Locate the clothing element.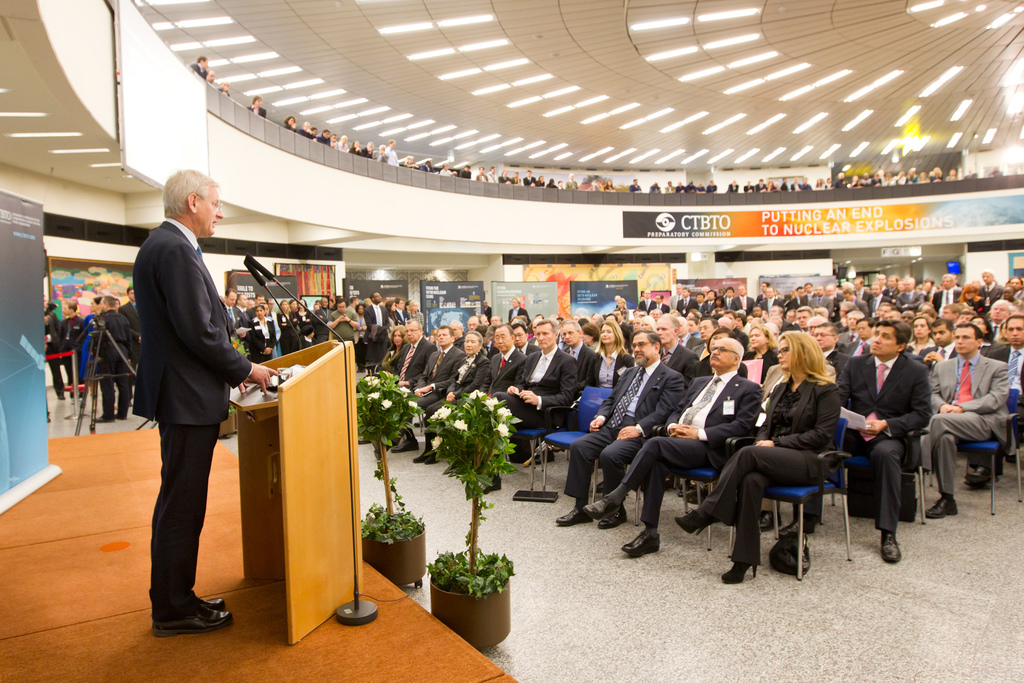
Element bbox: [left=915, top=347, right=1011, bottom=495].
